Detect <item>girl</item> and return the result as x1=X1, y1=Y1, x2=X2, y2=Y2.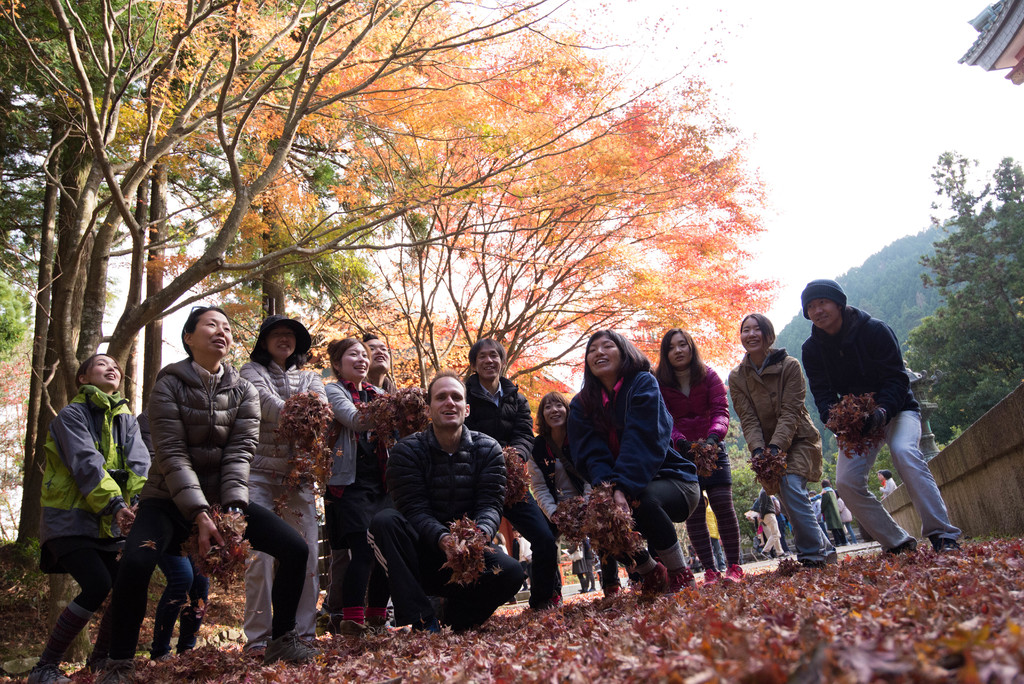
x1=237, y1=313, x2=334, y2=644.
